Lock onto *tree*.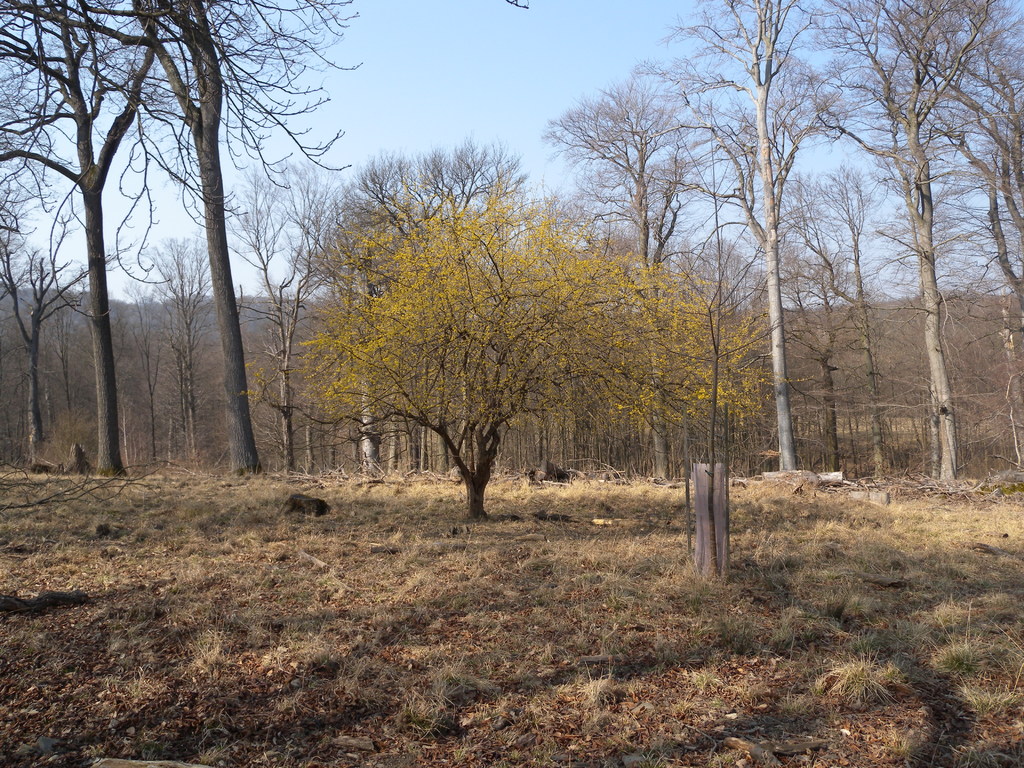
Locked: region(698, 162, 903, 484).
